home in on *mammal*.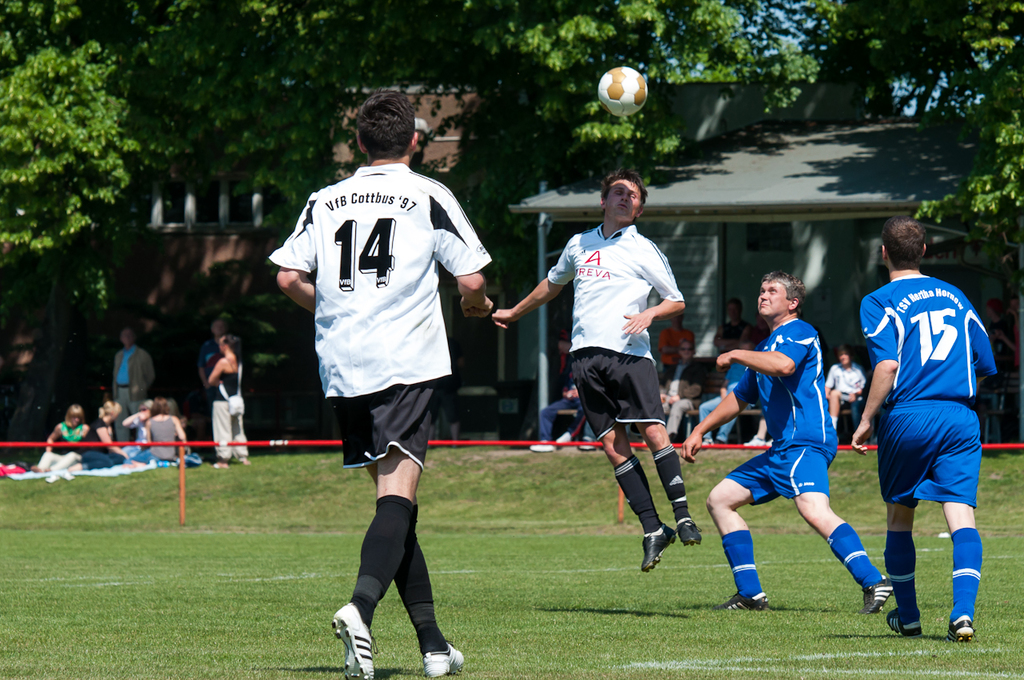
Homed in at {"left": 272, "top": 93, "right": 522, "bottom": 679}.
